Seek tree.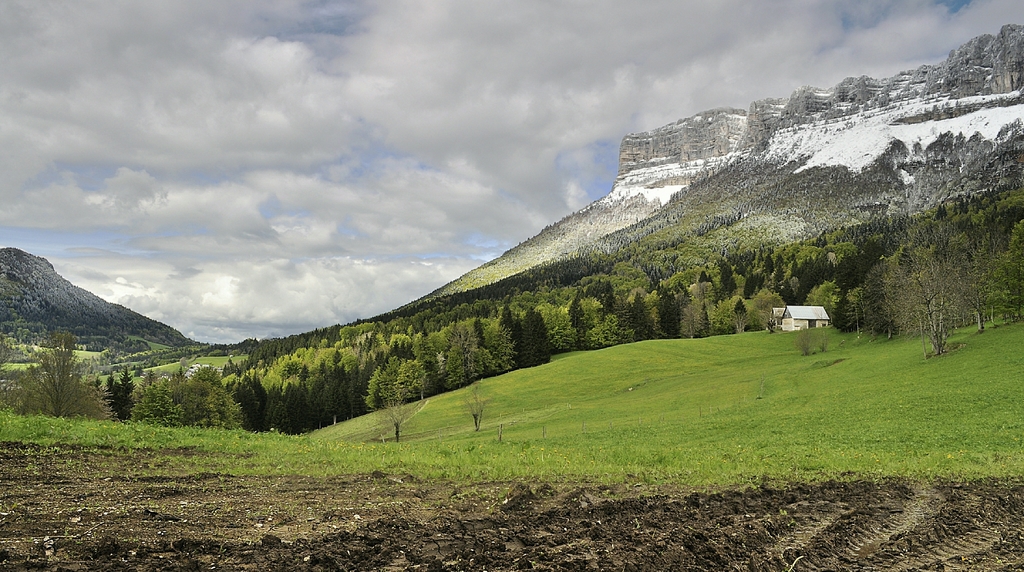
detection(376, 333, 438, 407).
